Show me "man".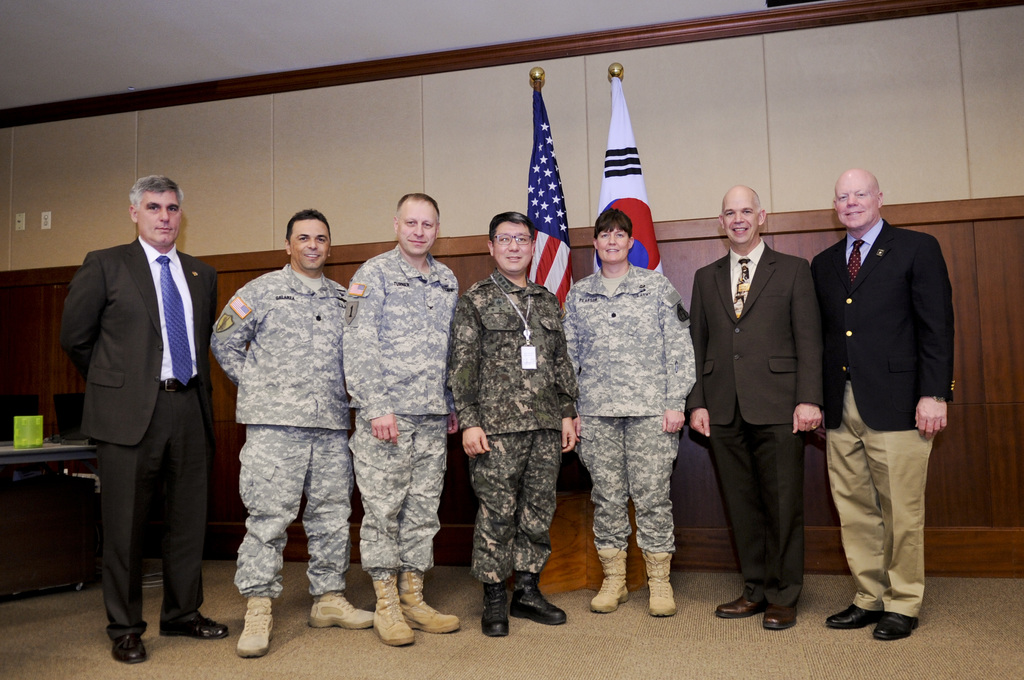
"man" is here: BBox(351, 198, 461, 642).
